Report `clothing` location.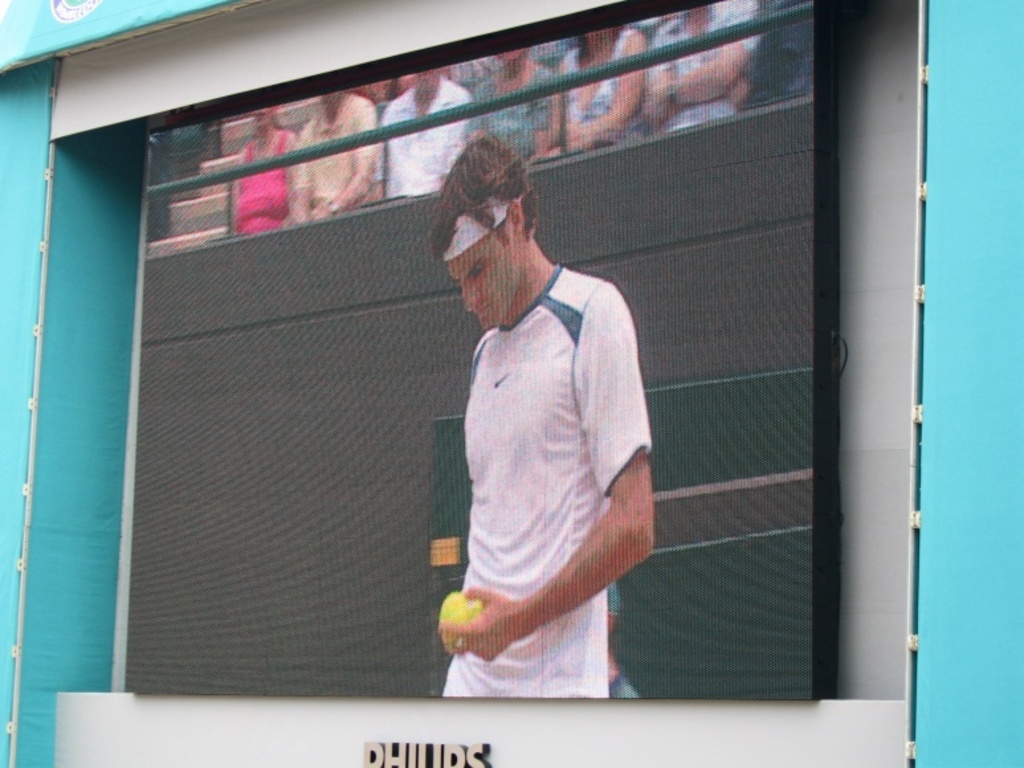
Report: 445,262,662,695.
